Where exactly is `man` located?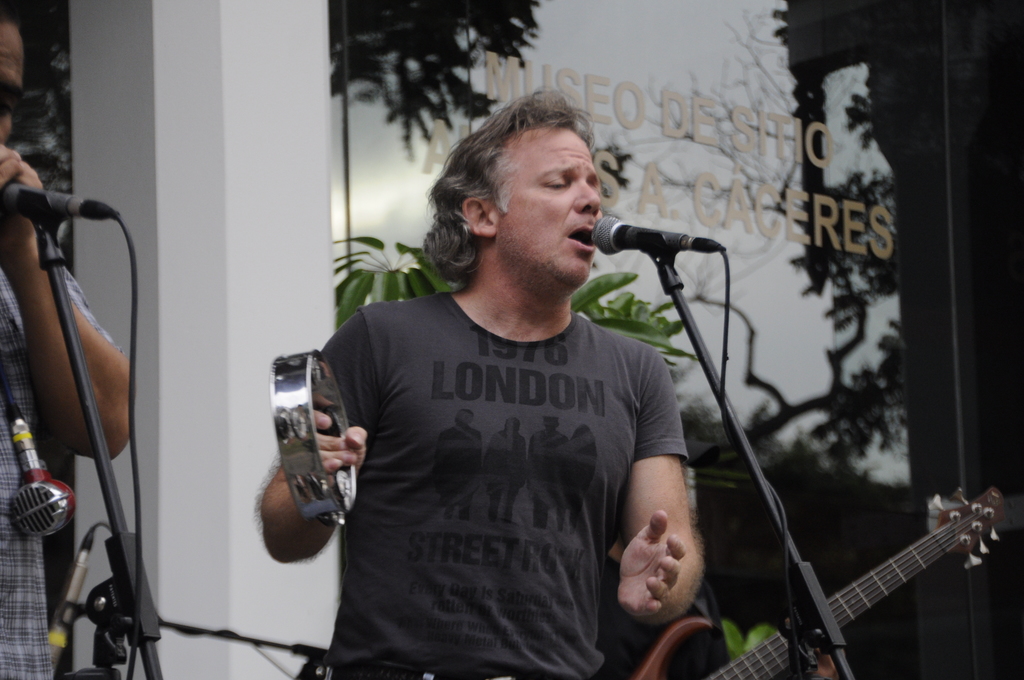
Its bounding box is [left=0, top=0, right=135, bottom=679].
